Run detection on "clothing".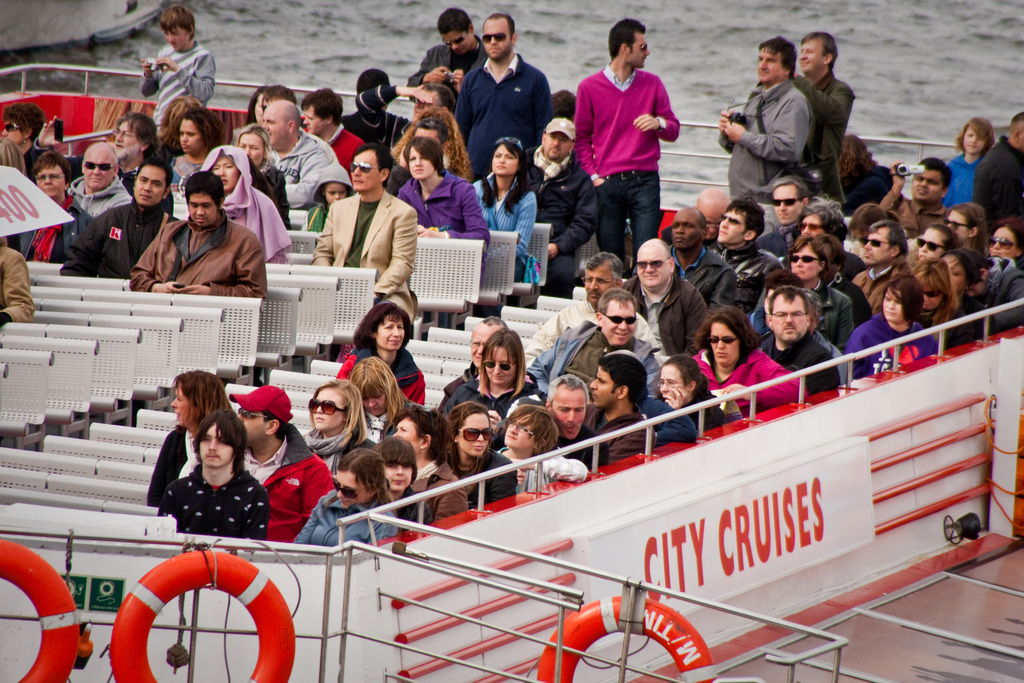
Result: 273, 125, 335, 202.
